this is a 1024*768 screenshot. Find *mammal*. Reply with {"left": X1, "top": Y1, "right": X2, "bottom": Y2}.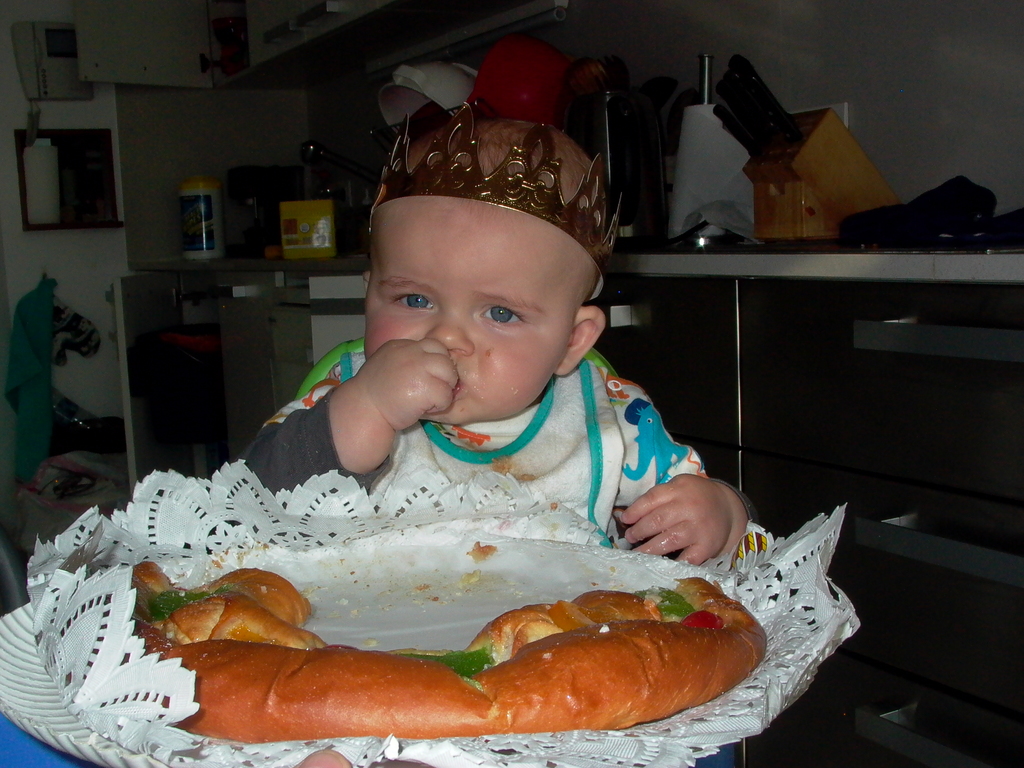
{"left": 211, "top": 111, "right": 763, "bottom": 552}.
